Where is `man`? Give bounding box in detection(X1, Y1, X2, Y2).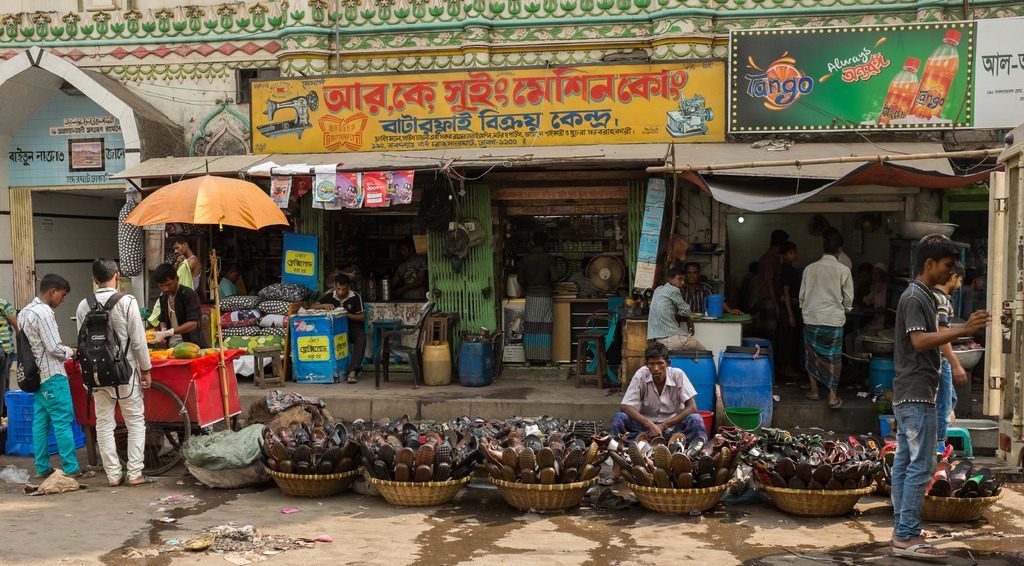
detection(756, 229, 790, 376).
